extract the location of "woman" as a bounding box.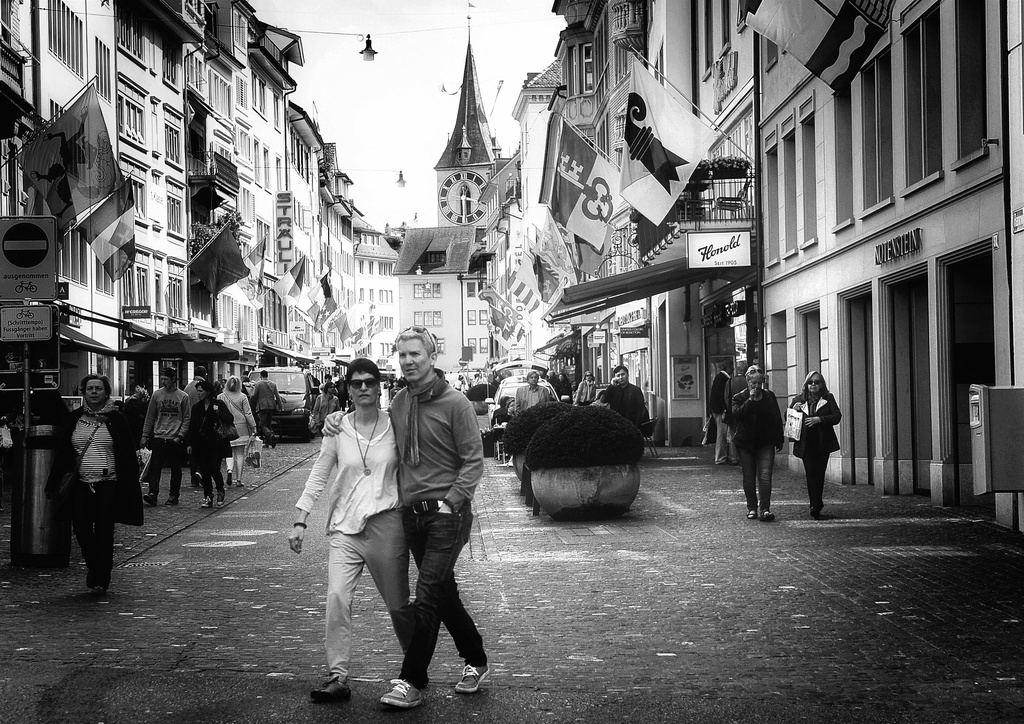
[286, 358, 389, 689].
